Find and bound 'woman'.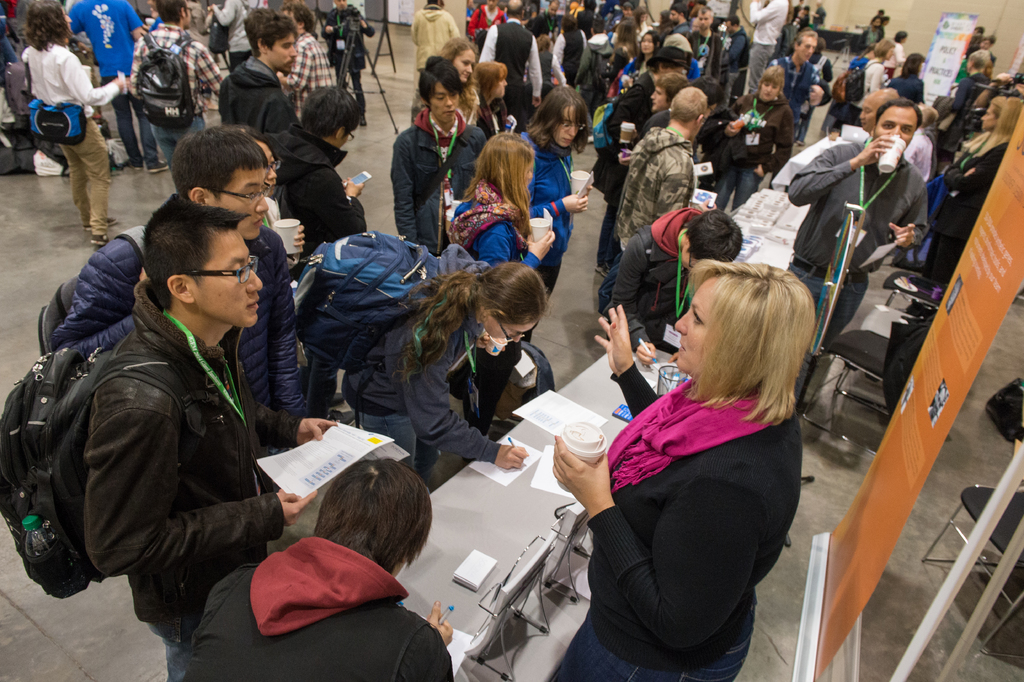
Bound: 589 232 822 676.
